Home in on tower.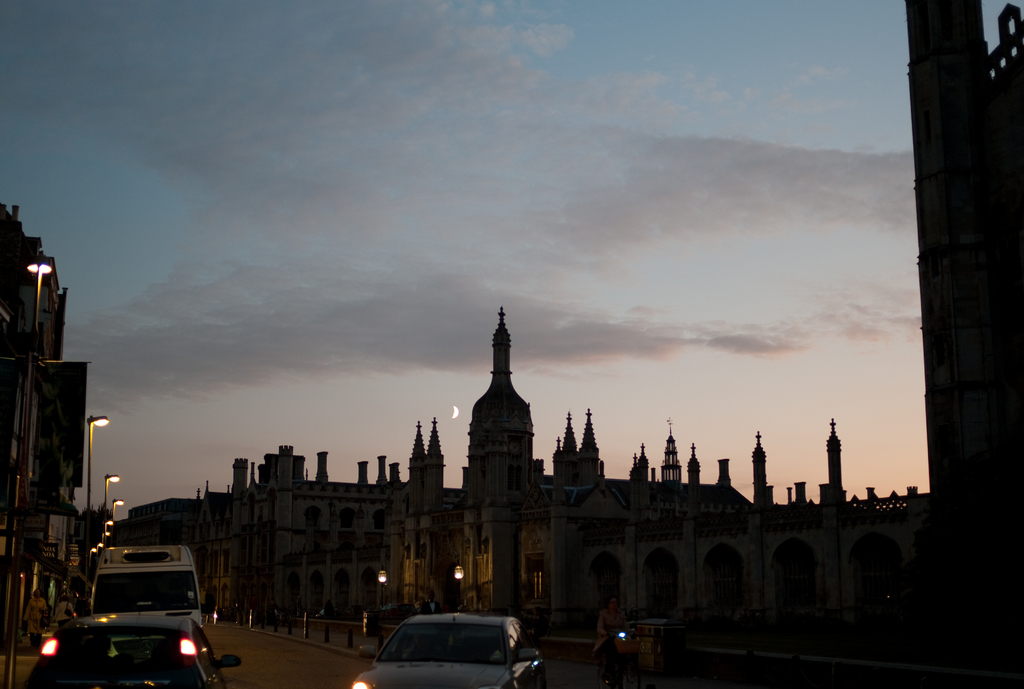
Homed in at [left=690, top=446, right=700, bottom=480].
